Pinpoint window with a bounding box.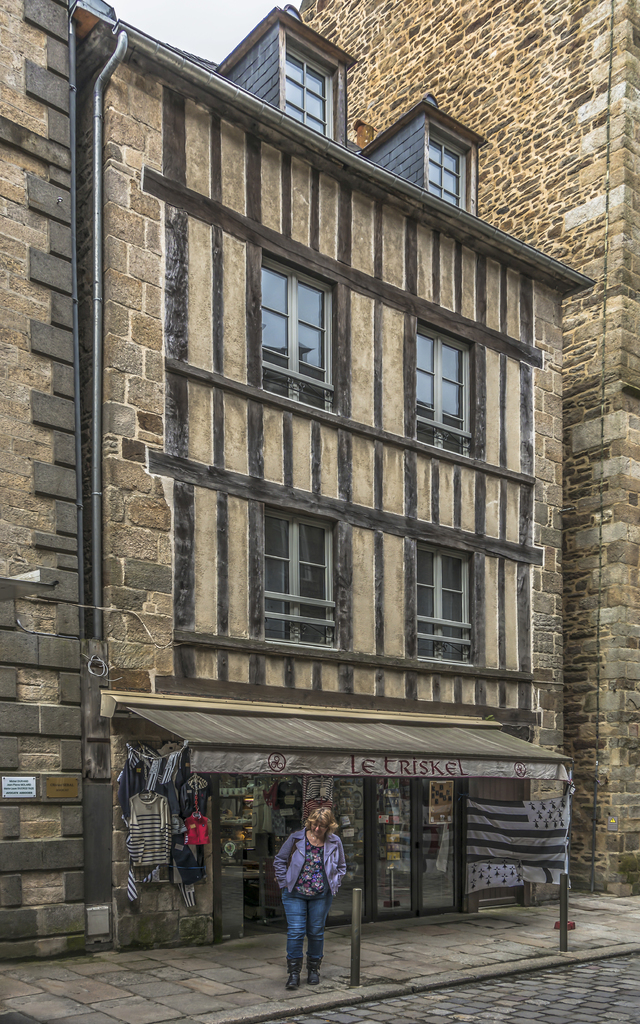
bbox(262, 254, 341, 420).
